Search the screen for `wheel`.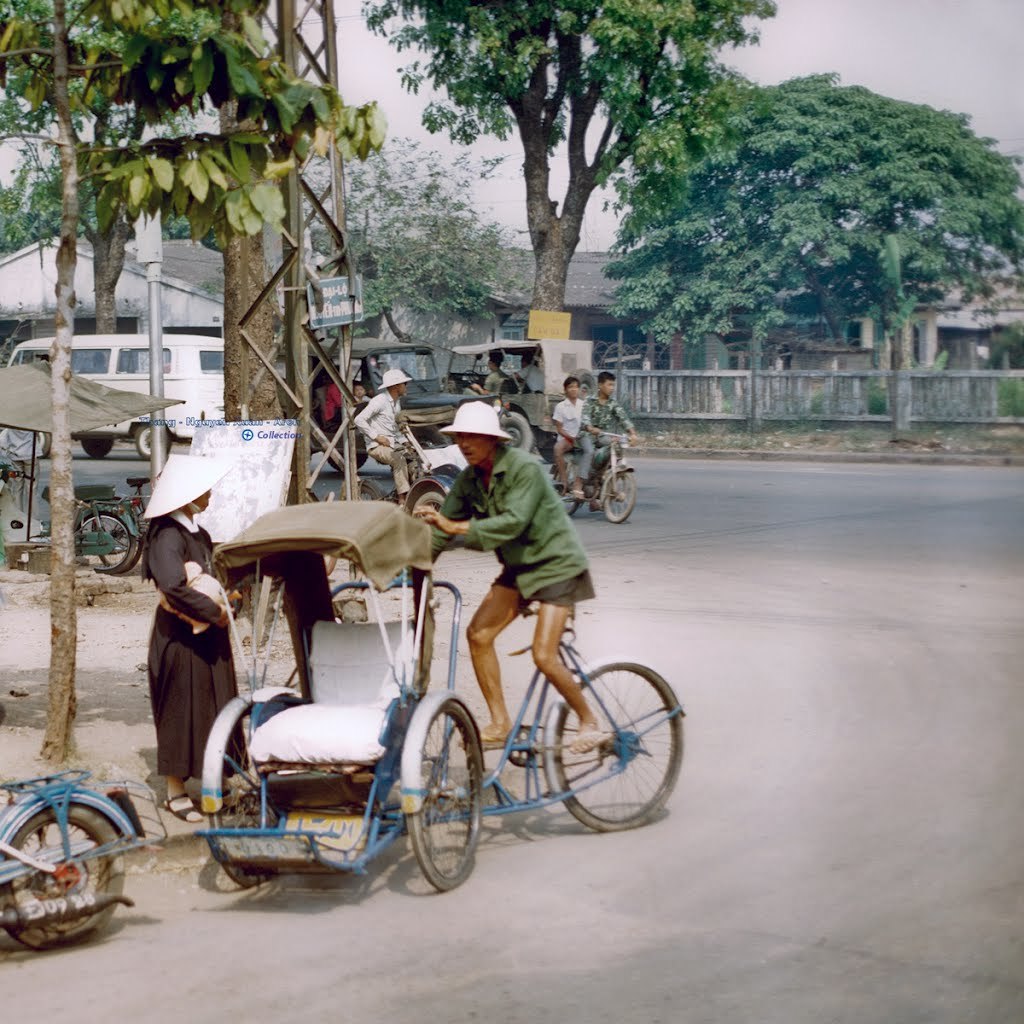
Found at [32, 427, 54, 462].
